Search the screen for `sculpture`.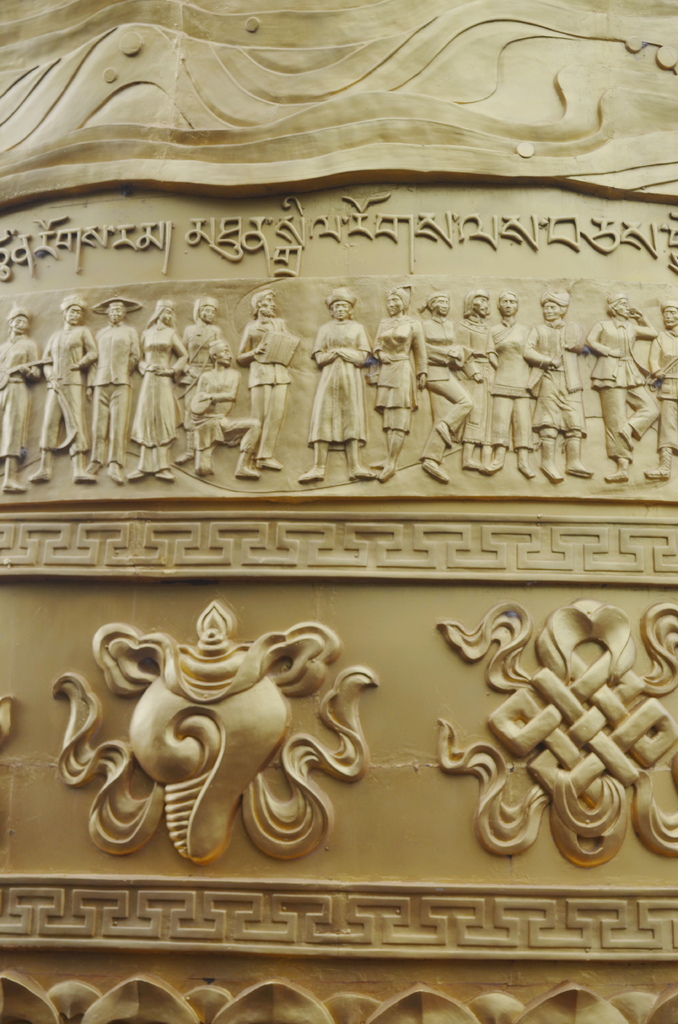
Found at l=22, t=600, r=433, b=888.
